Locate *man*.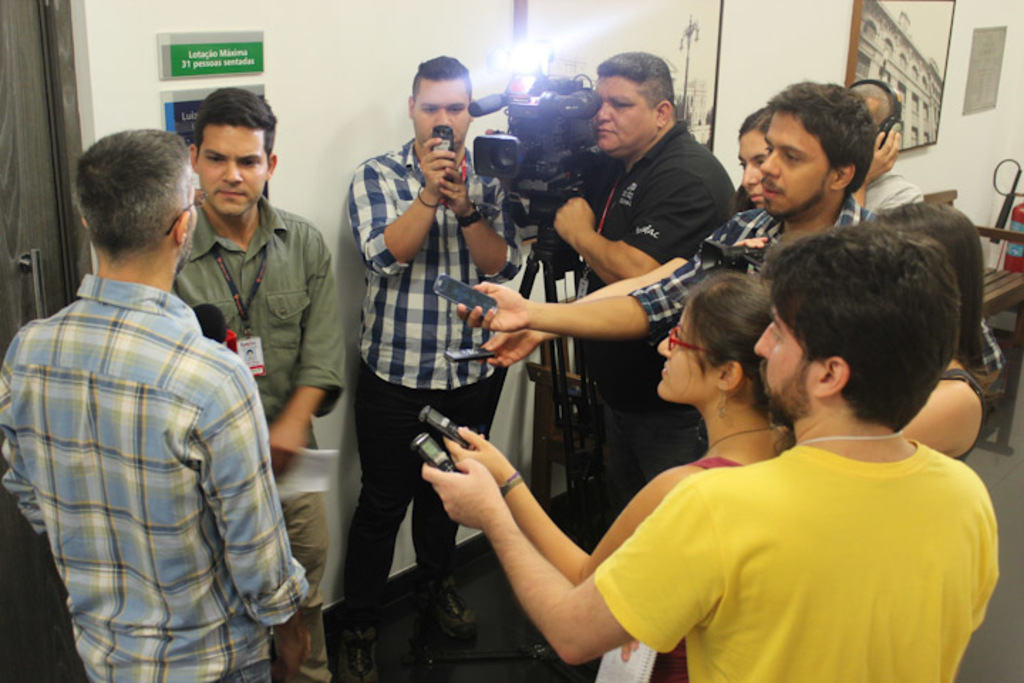
Bounding box: 848:81:926:203.
